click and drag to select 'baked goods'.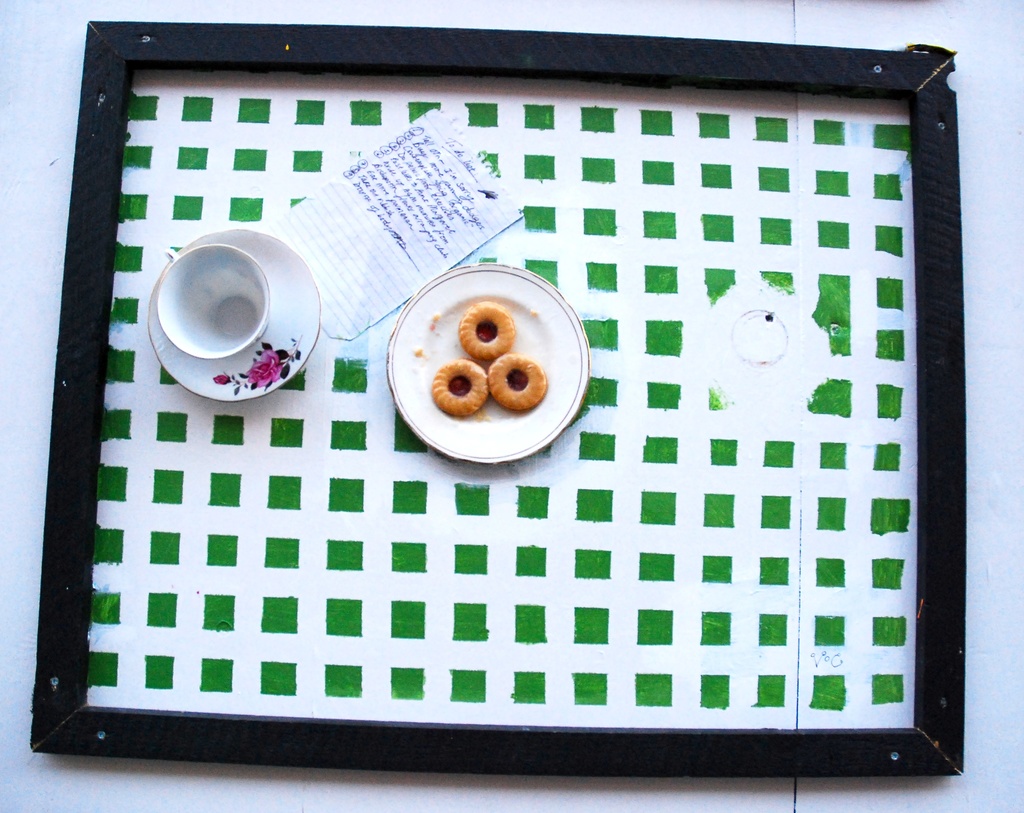
Selection: <box>483,348,546,409</box>.
